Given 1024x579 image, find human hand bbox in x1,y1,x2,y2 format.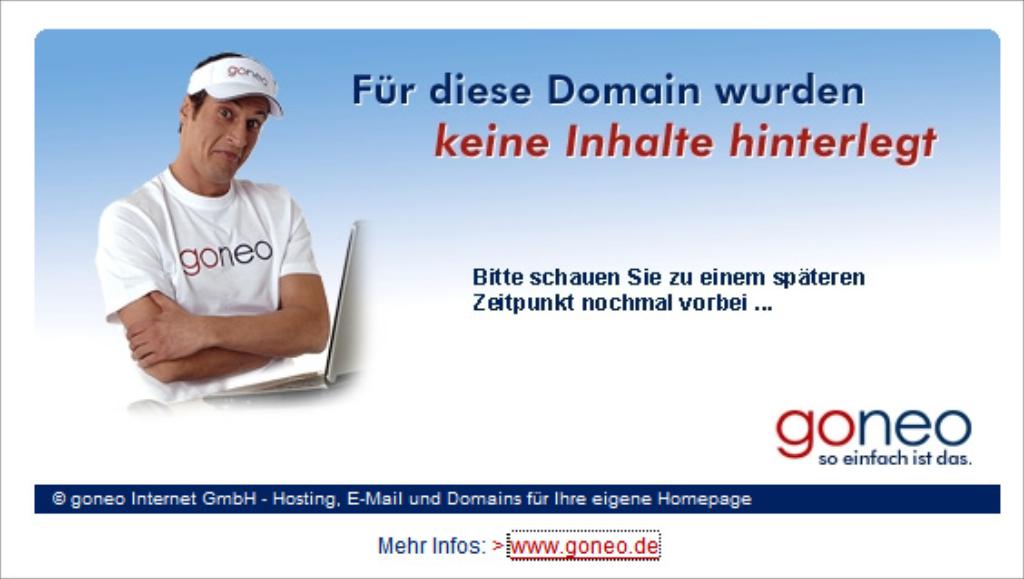
125,290,214,365.
